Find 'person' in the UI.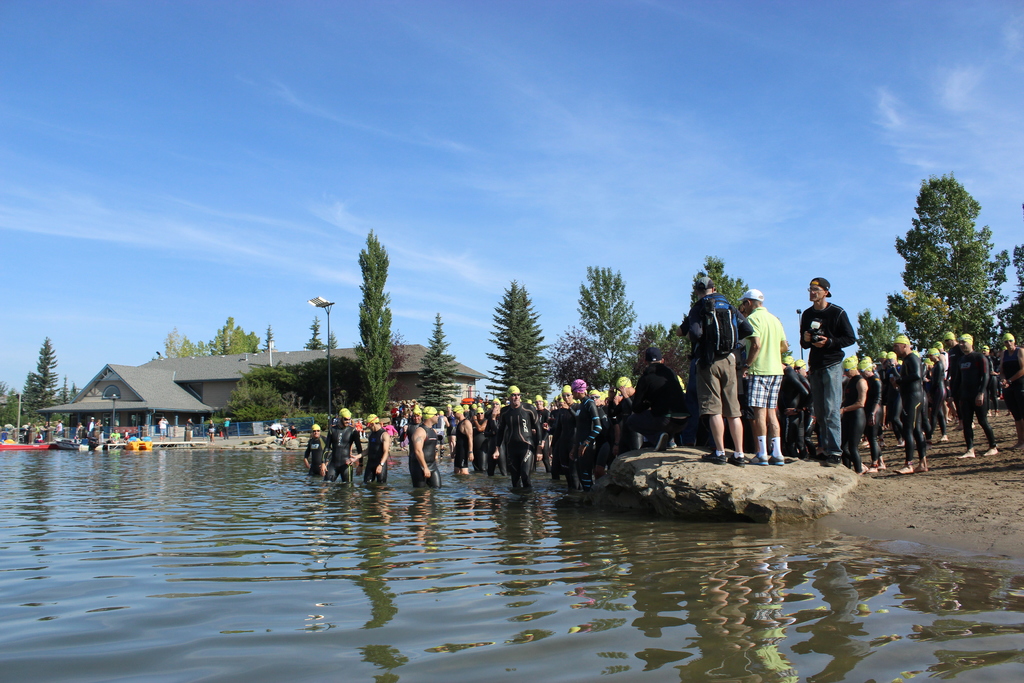
UI element at box(479, 397, 500, 471).
